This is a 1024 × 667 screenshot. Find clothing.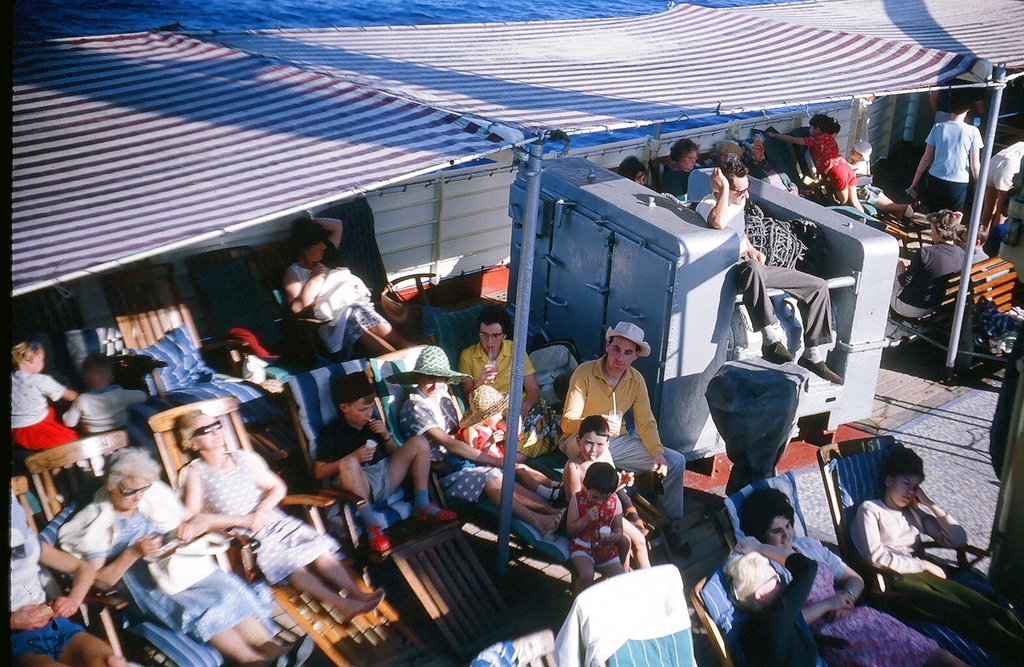
Bounding box: pyautogui.locateOnScreen(59, 390, 148, 481).
